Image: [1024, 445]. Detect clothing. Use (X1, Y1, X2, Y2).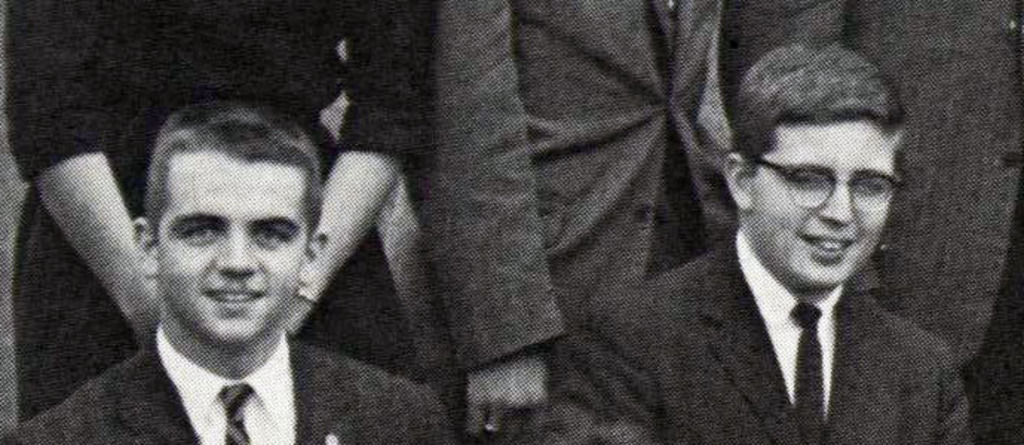
(383, 0, 730, 444).
